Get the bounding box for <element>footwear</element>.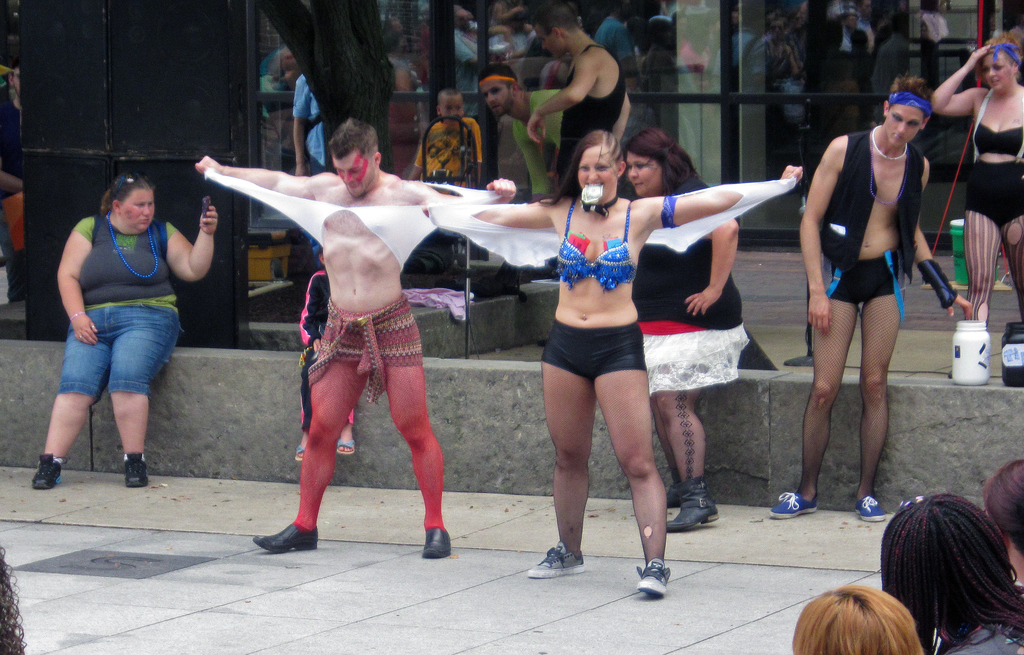
l=663, t=480, r=719, b=527.
